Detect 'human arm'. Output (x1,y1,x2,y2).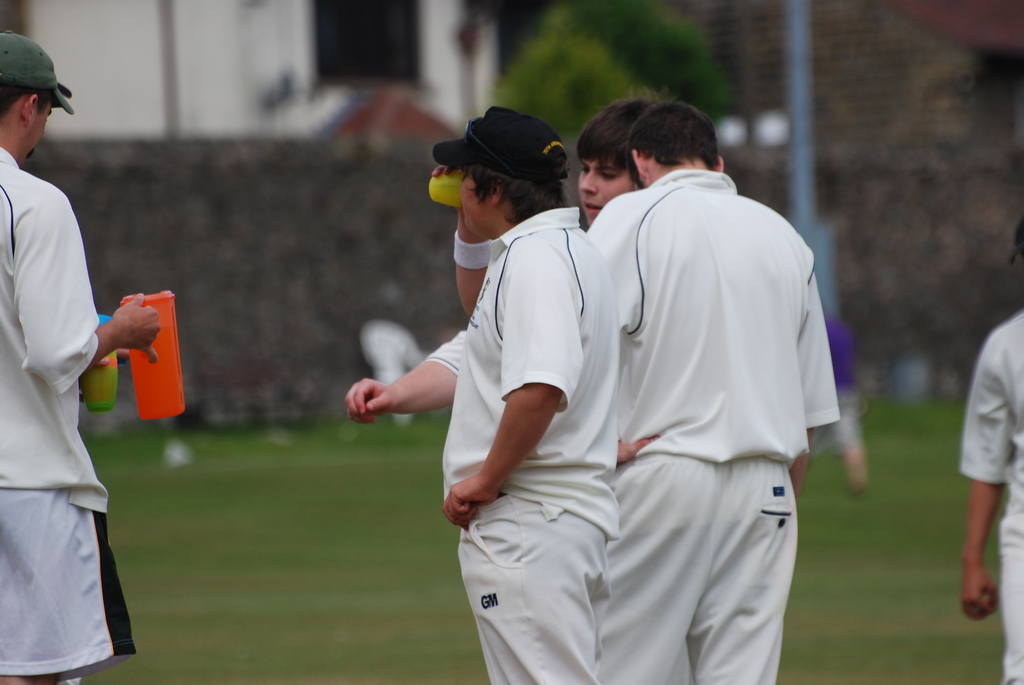
(341,308,474,421).
